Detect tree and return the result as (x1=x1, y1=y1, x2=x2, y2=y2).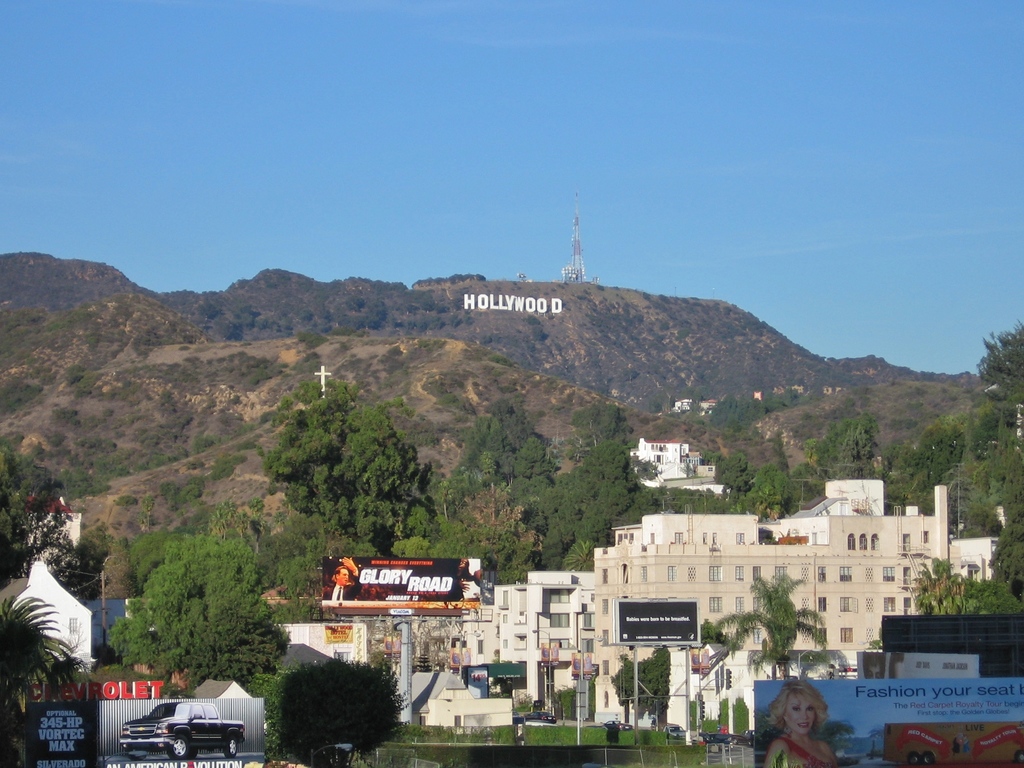
(x1=700, y1=382, x2=774, y2=459).
